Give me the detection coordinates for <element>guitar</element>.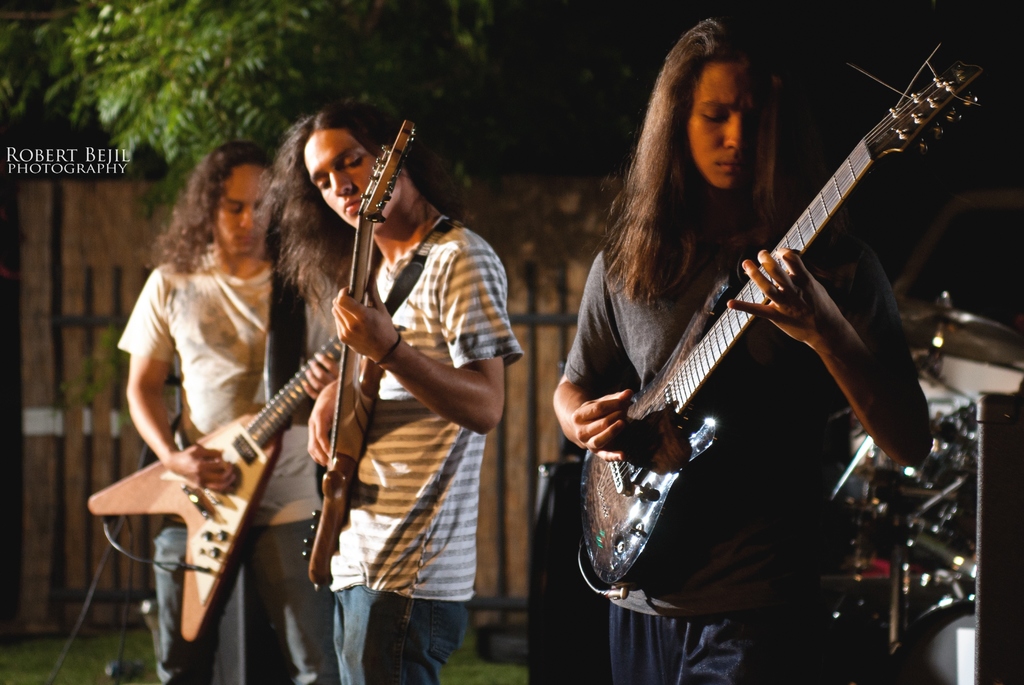
detection(301, 120, 419, 600).
